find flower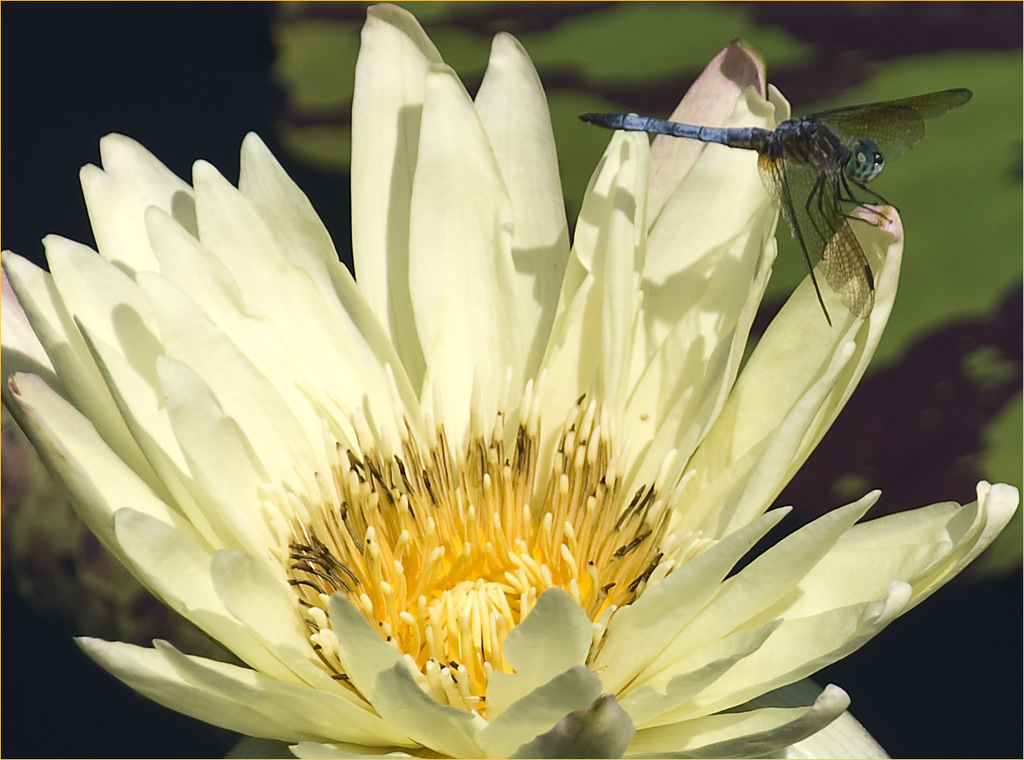
[x1=48, y1=42, x2=1018, y2=753]
